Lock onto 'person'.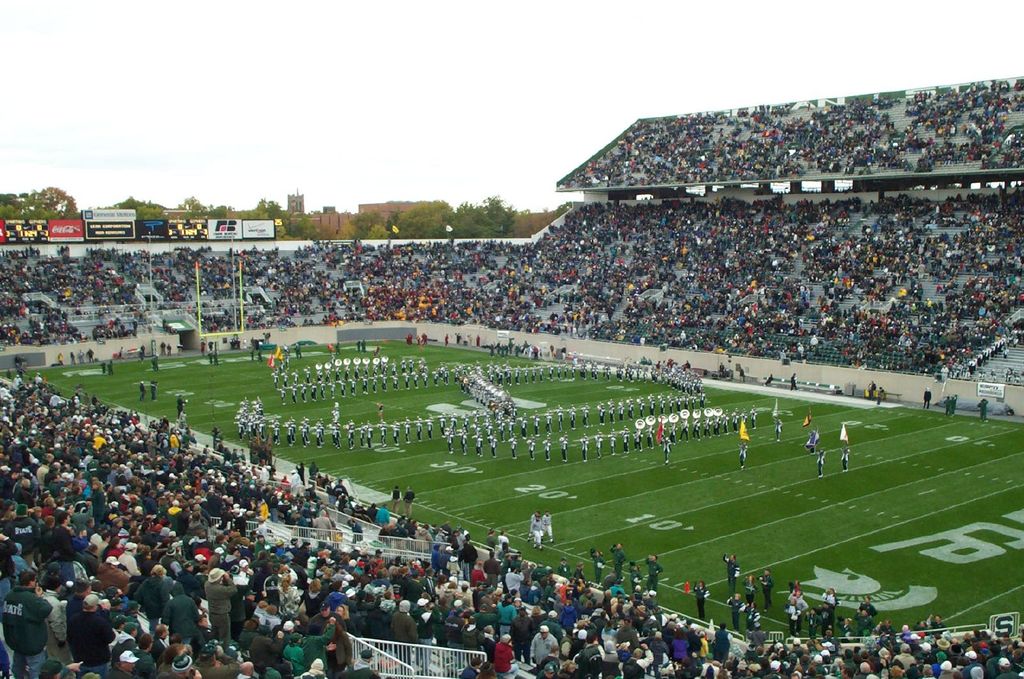
Locked: <region>529, 510, 541, 543</region>.
